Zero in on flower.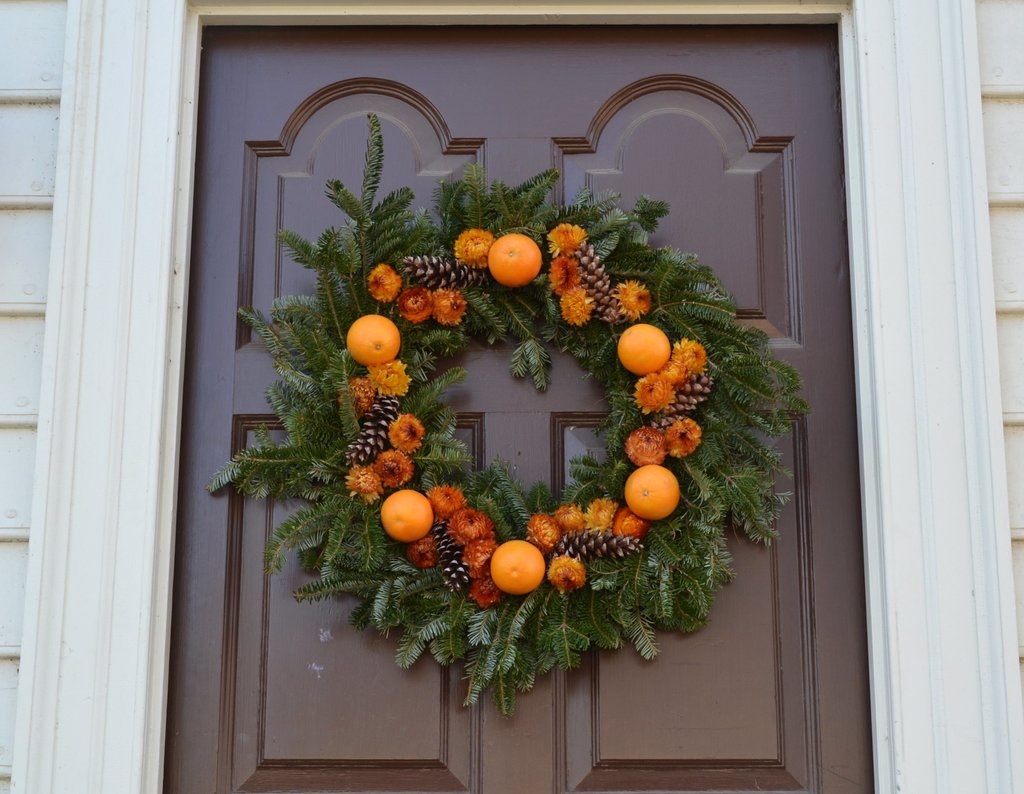
Zeroed in: box(346, 460, 403, 506).
